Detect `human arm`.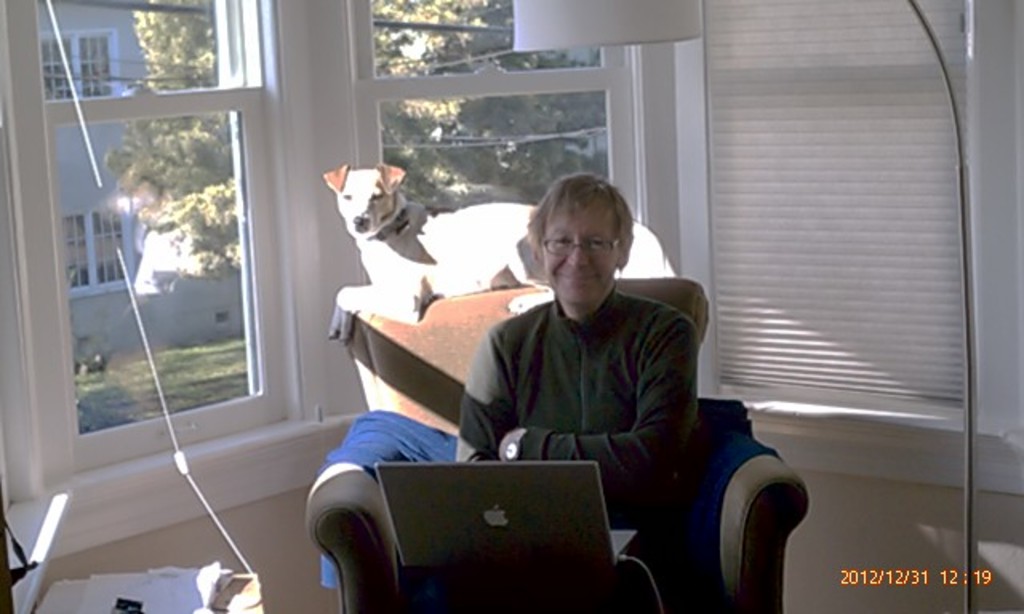
Detected at [451, 326, 522, 465].
